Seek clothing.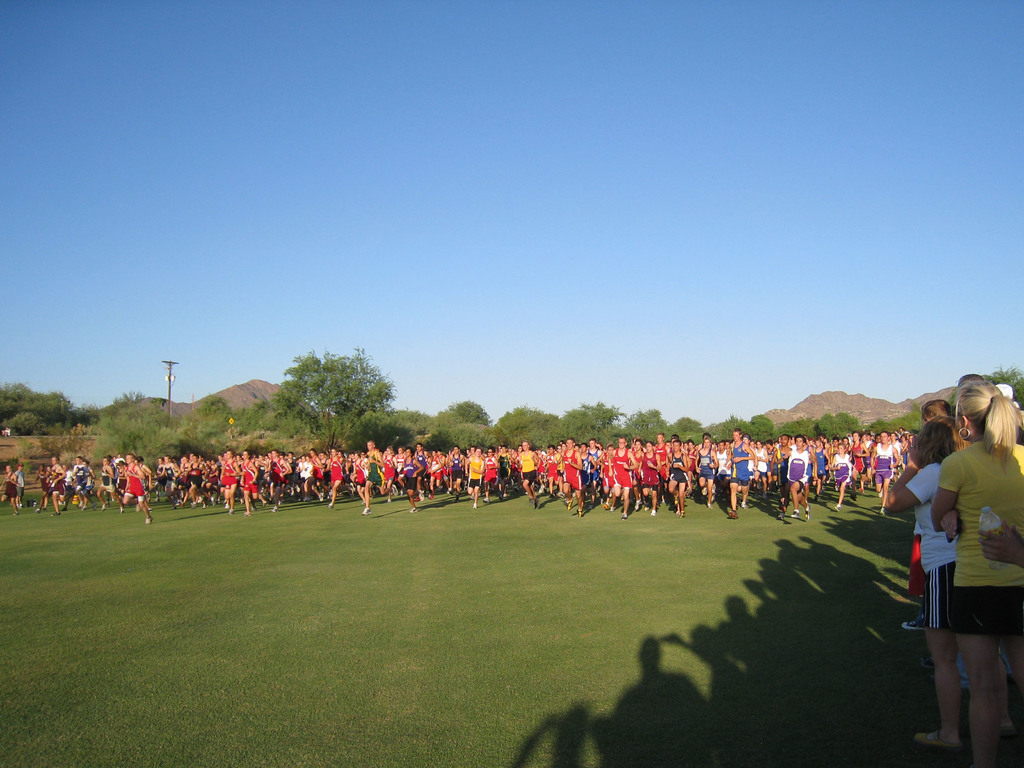
detection(245, 460, 259, 488).
